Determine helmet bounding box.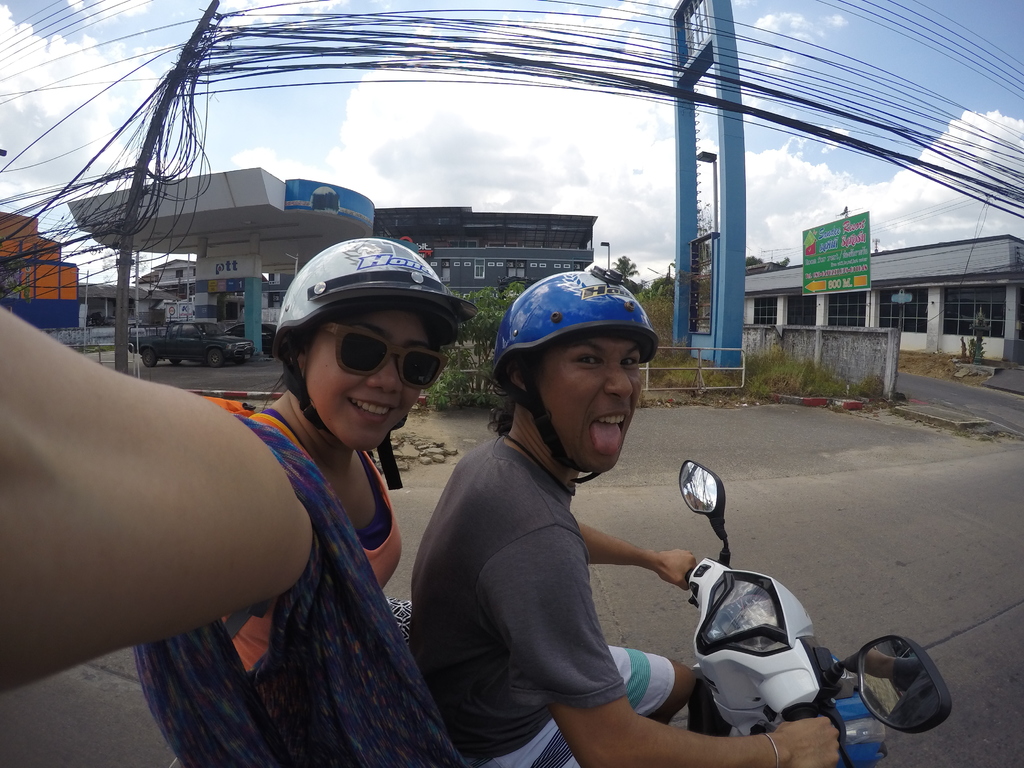
Determined: [485,276,664,472].
